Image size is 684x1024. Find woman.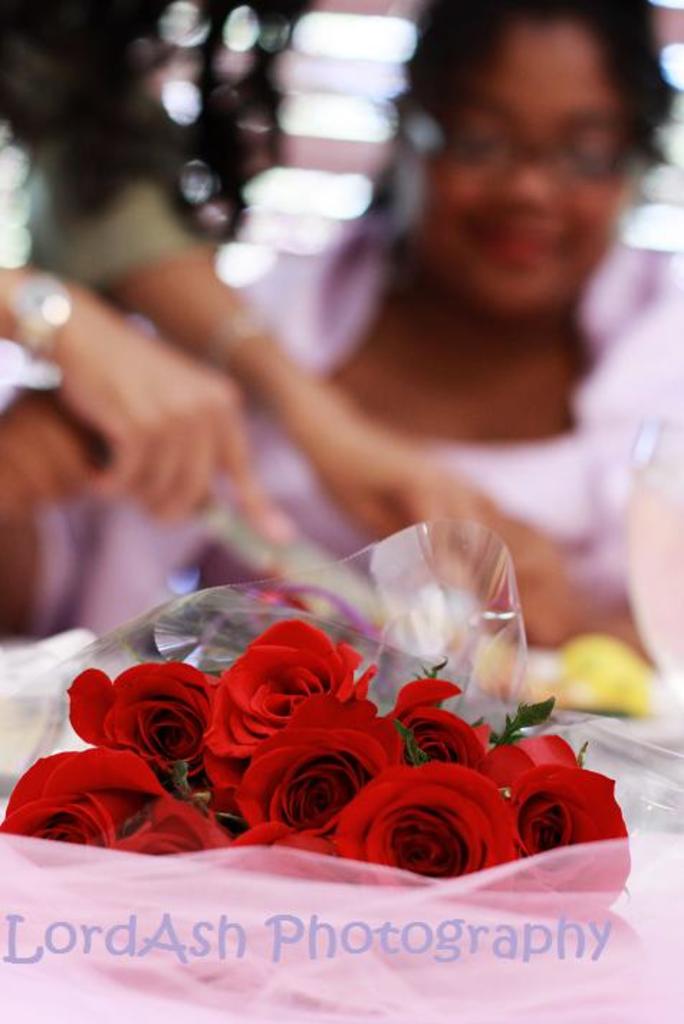
<region>0, 0, 583, 645</region>.
